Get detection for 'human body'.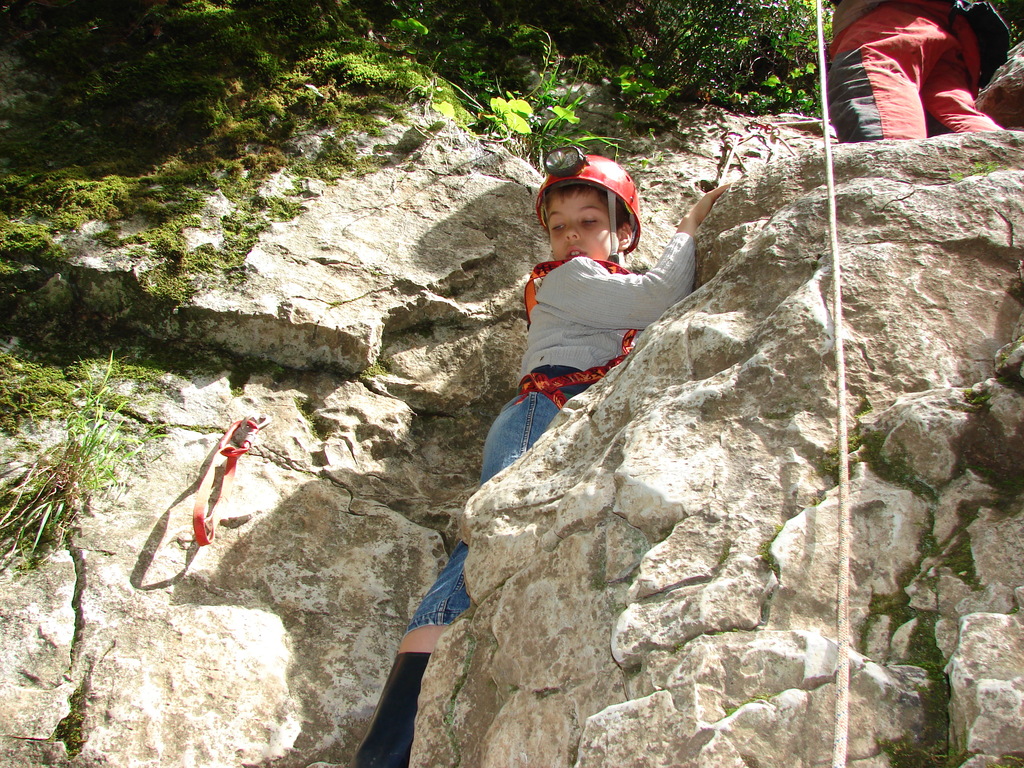
Detection: <region>806, 0, 1003, 141</region>.
